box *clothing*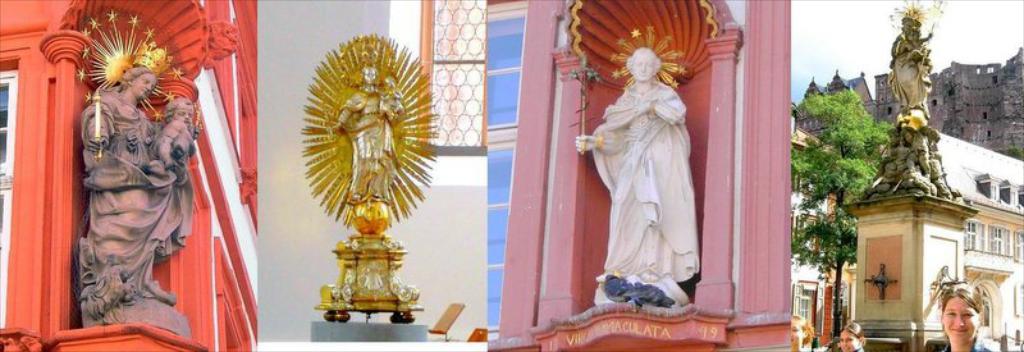
bbox(924, 334, 997, 351)
